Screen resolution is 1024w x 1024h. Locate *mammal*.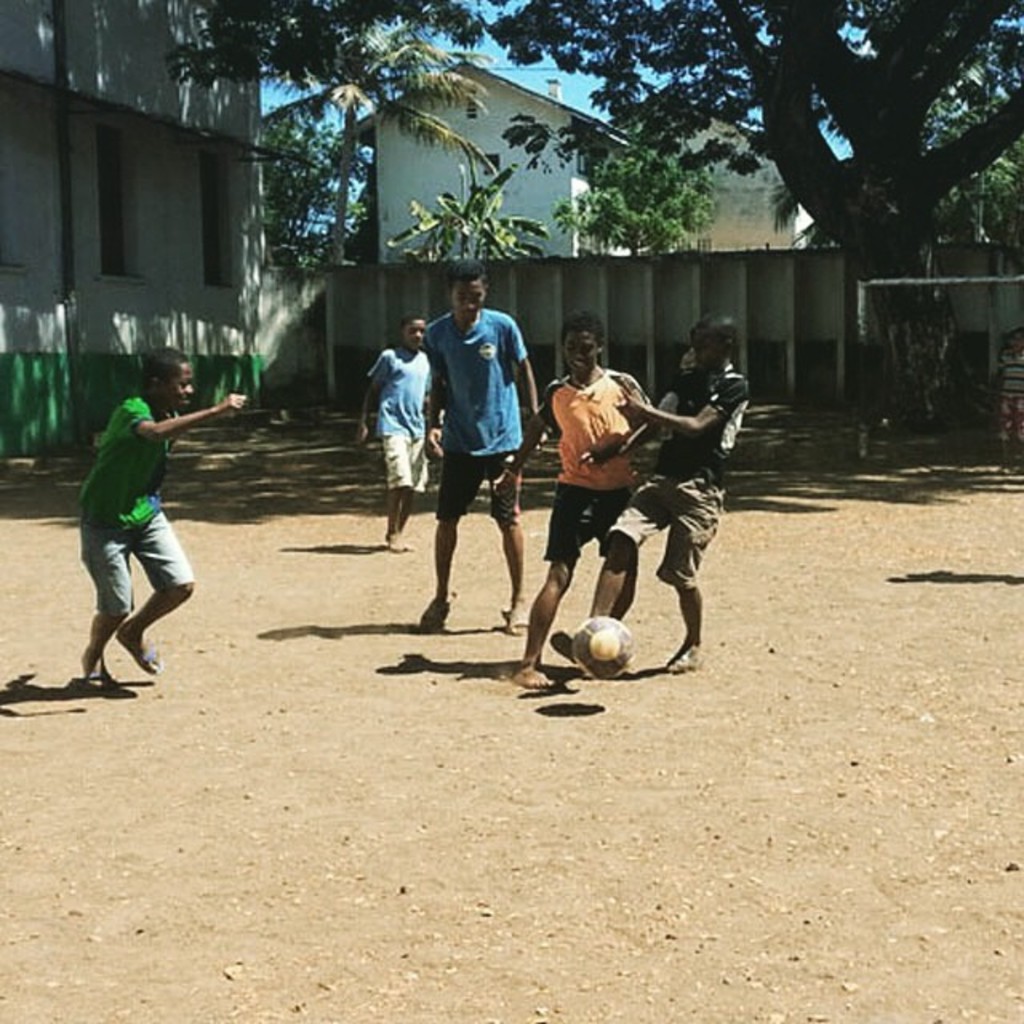
box(37, 381, 190, 682).
